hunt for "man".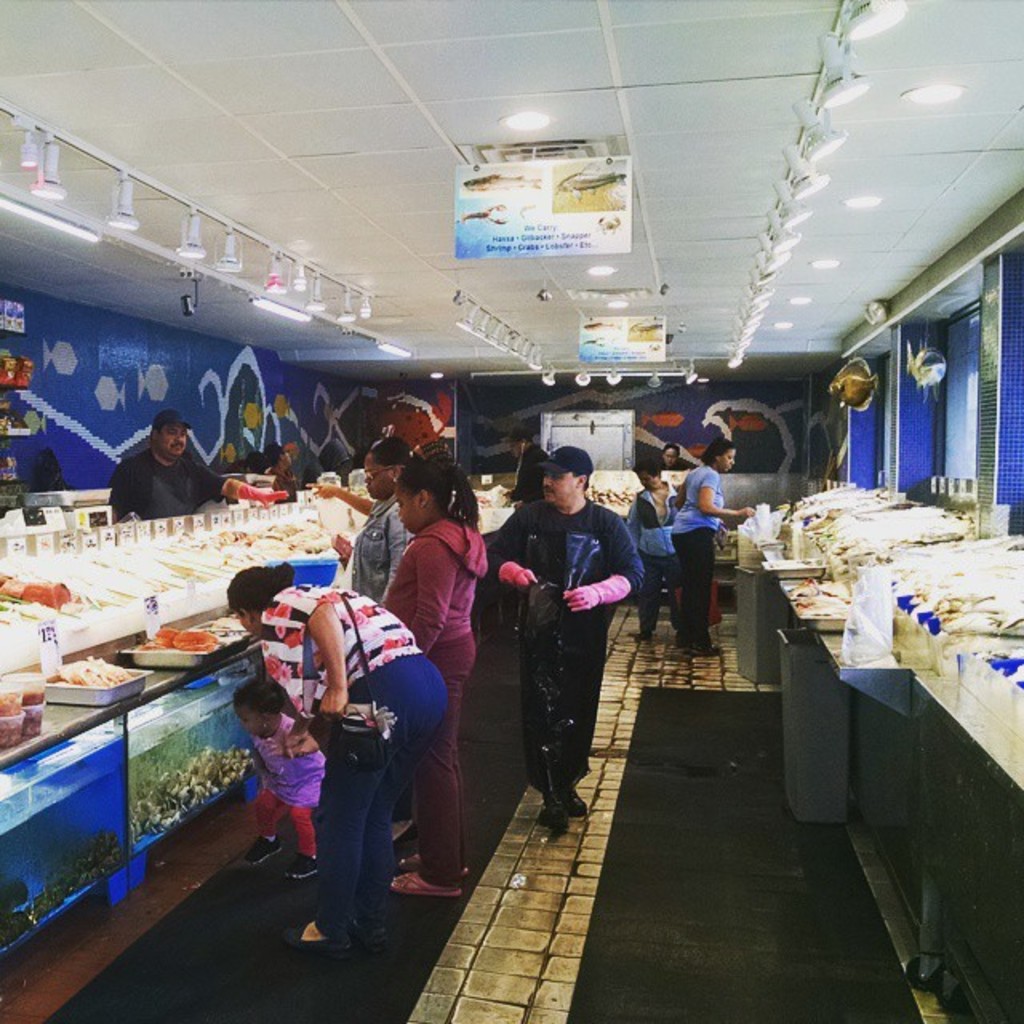
Hunted down at <box>475,438,640,819</box>.
